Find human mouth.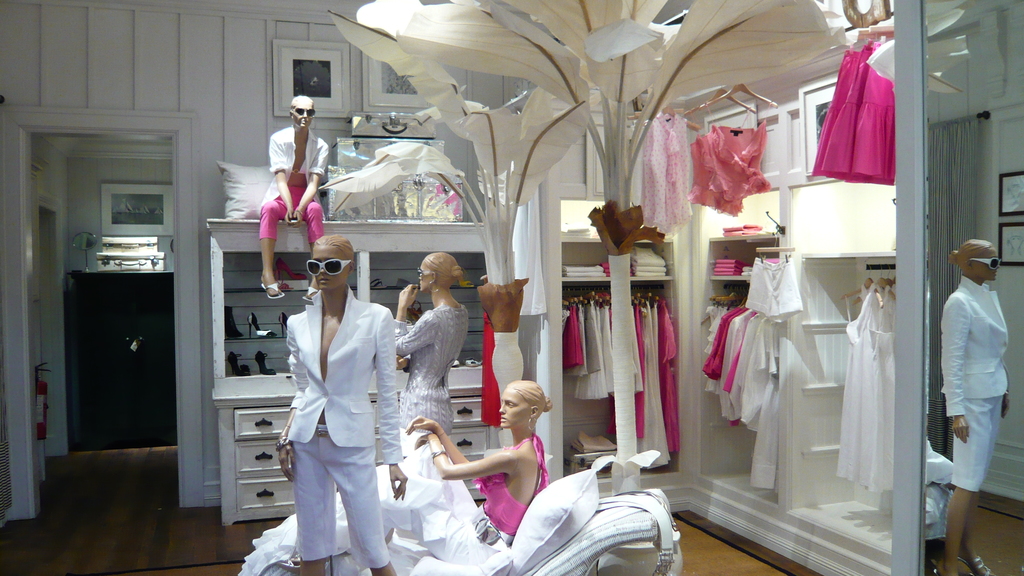
500,416,507,422.
